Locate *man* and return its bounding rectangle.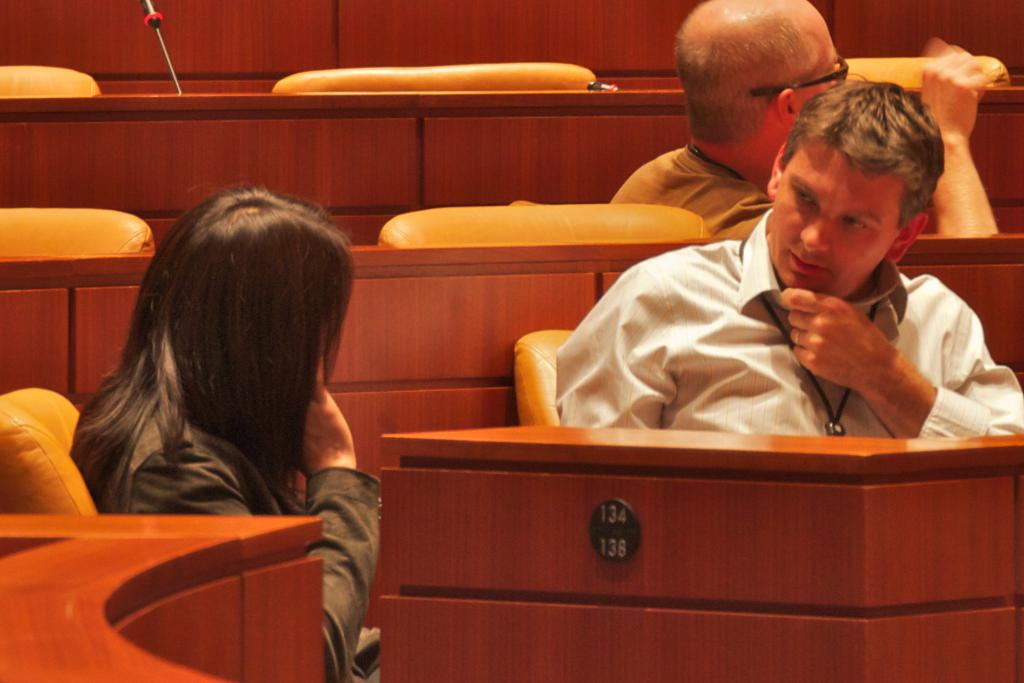
[609,0,1007,236].
